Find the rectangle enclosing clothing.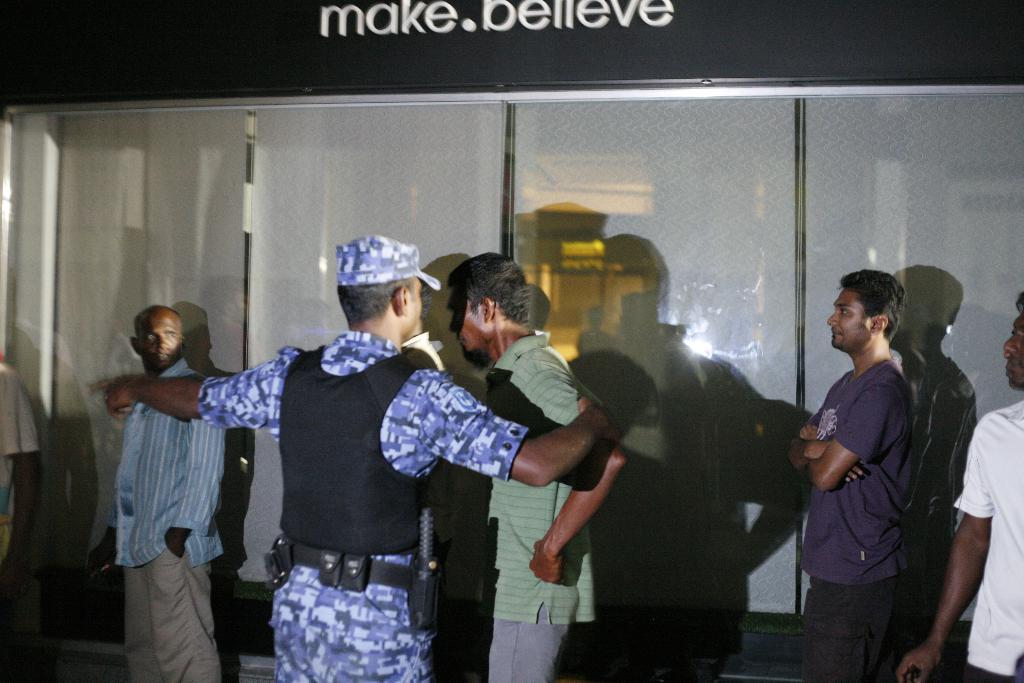
[left=0, top=363, right=42, bottom=682].
